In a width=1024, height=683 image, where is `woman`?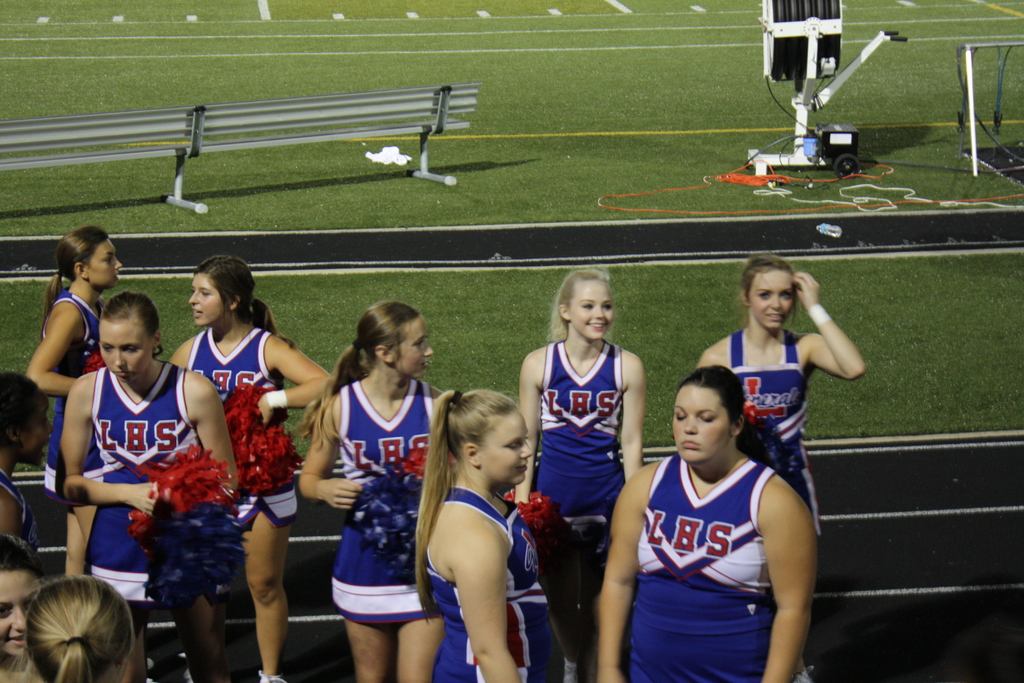
pyautogui.locateOnScreen(294, 291, 450, 677).
